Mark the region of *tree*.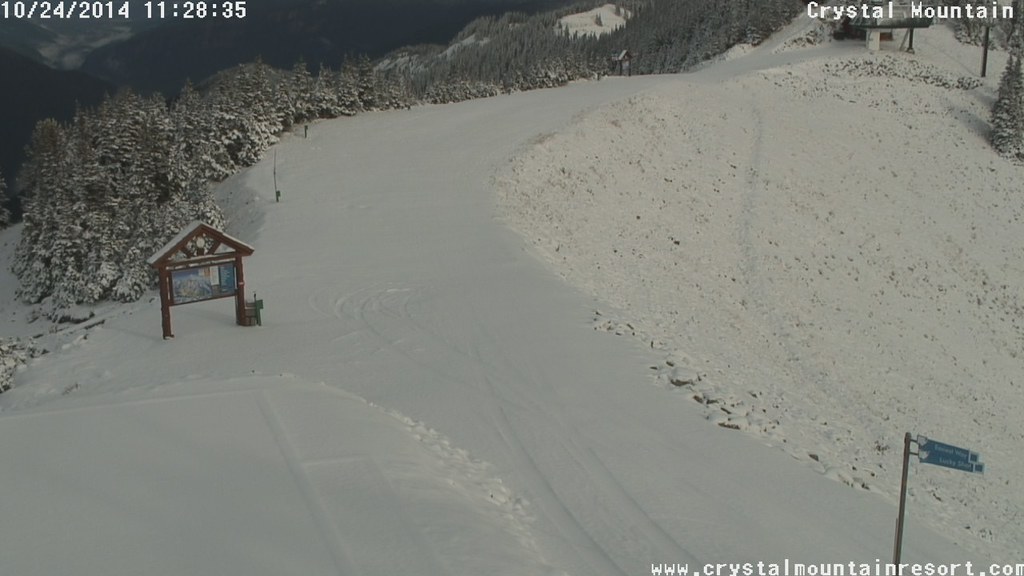
Region: bbox=(10, 112, 225, 306).
